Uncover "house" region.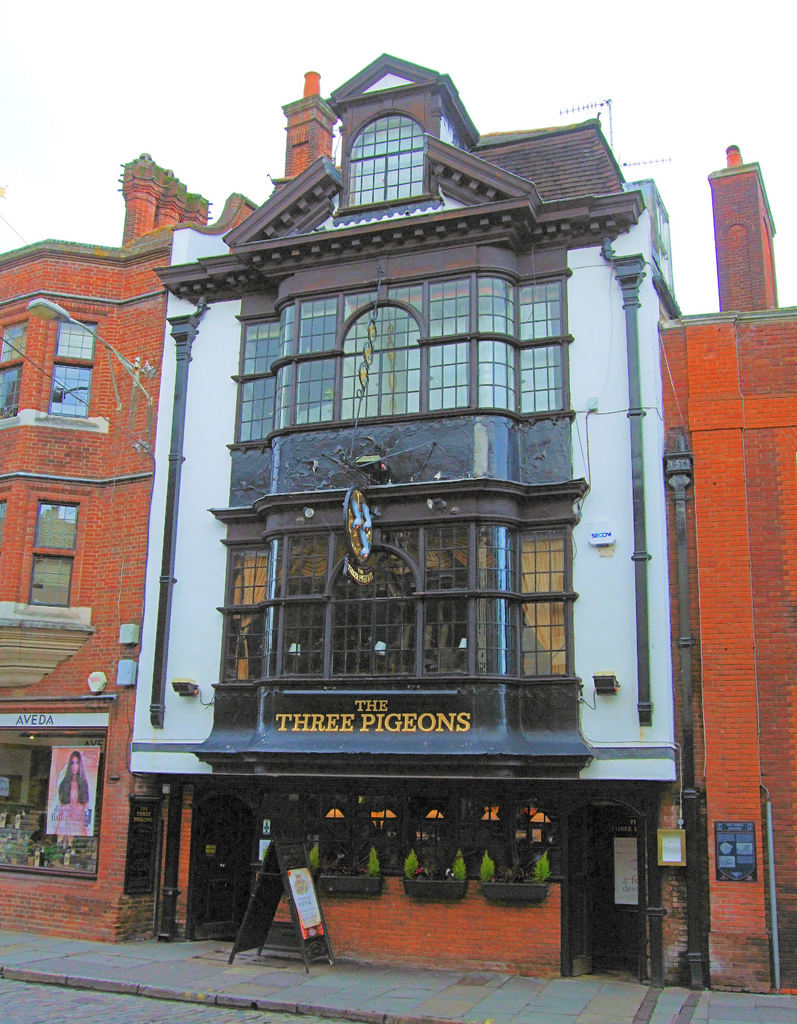
Uncovered: (154,82,668,746).
